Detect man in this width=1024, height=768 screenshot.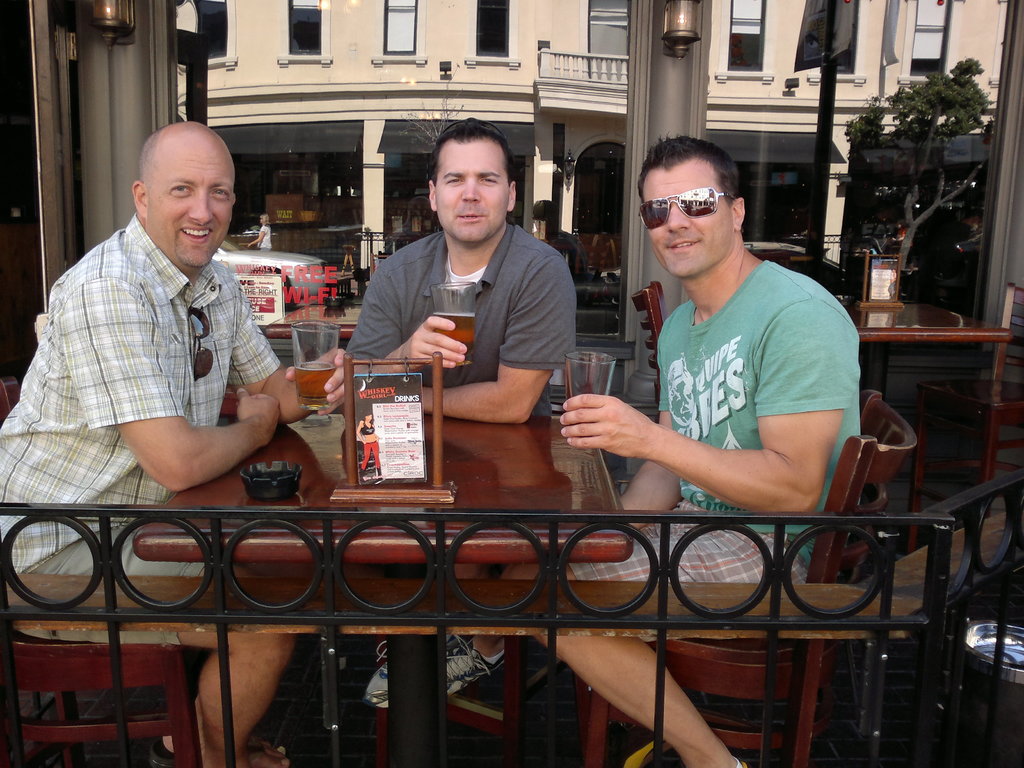
Detection: [x1=533, y1=134, x2=861, y2=767].
